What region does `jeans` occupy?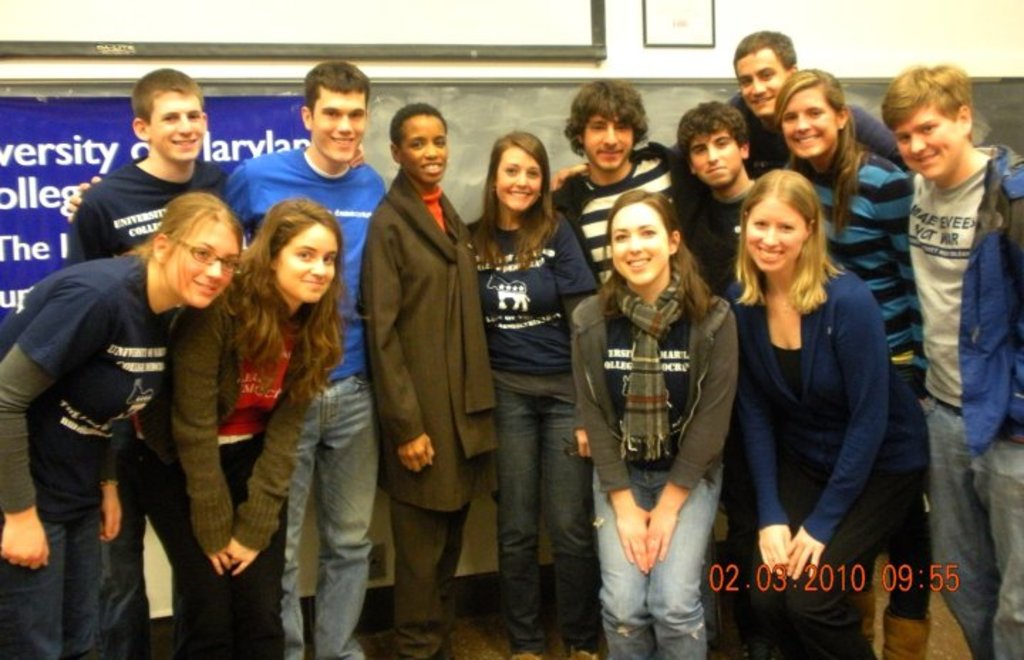
box(0, 496, 101, 659).
